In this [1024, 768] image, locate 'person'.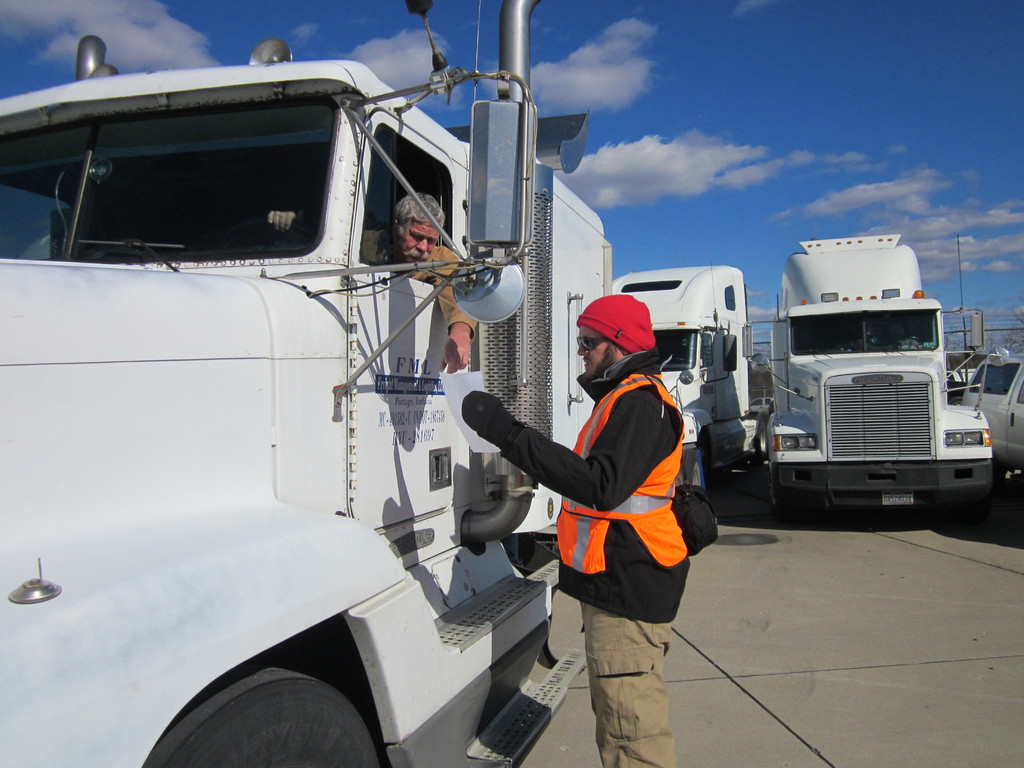
Bounding box: (508,268,703,739).
